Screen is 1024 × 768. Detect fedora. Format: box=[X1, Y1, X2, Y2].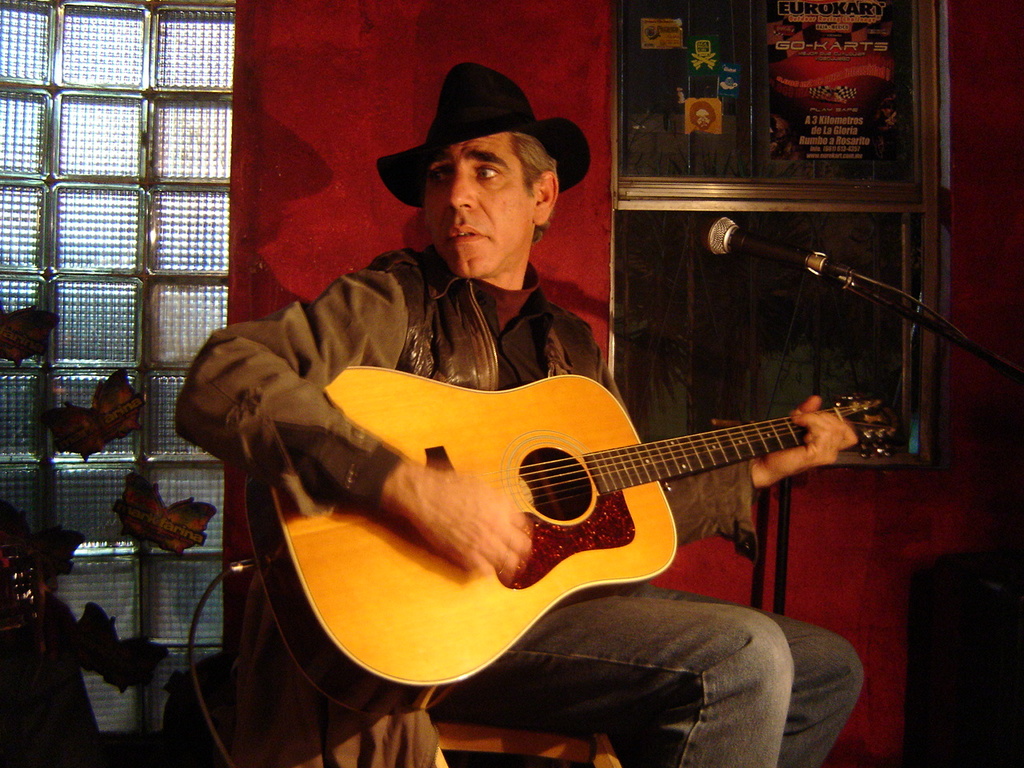
box=[375, 63, 591, 207].
